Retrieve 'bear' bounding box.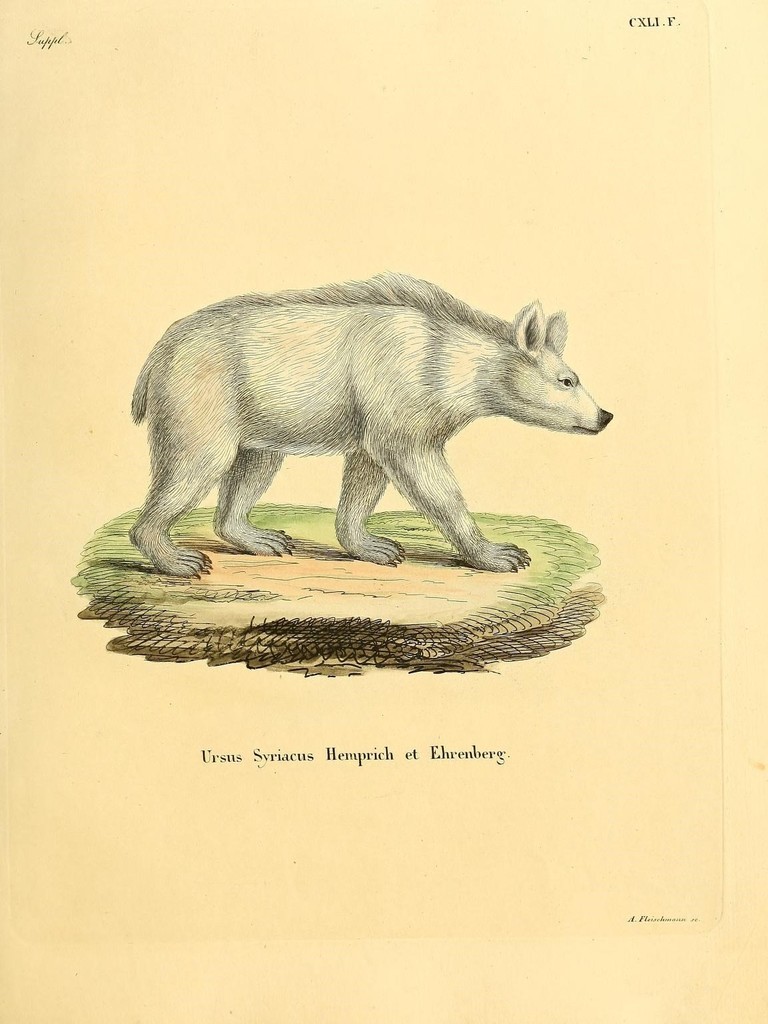
Bounding box: box(127, 267, 611, 579).
